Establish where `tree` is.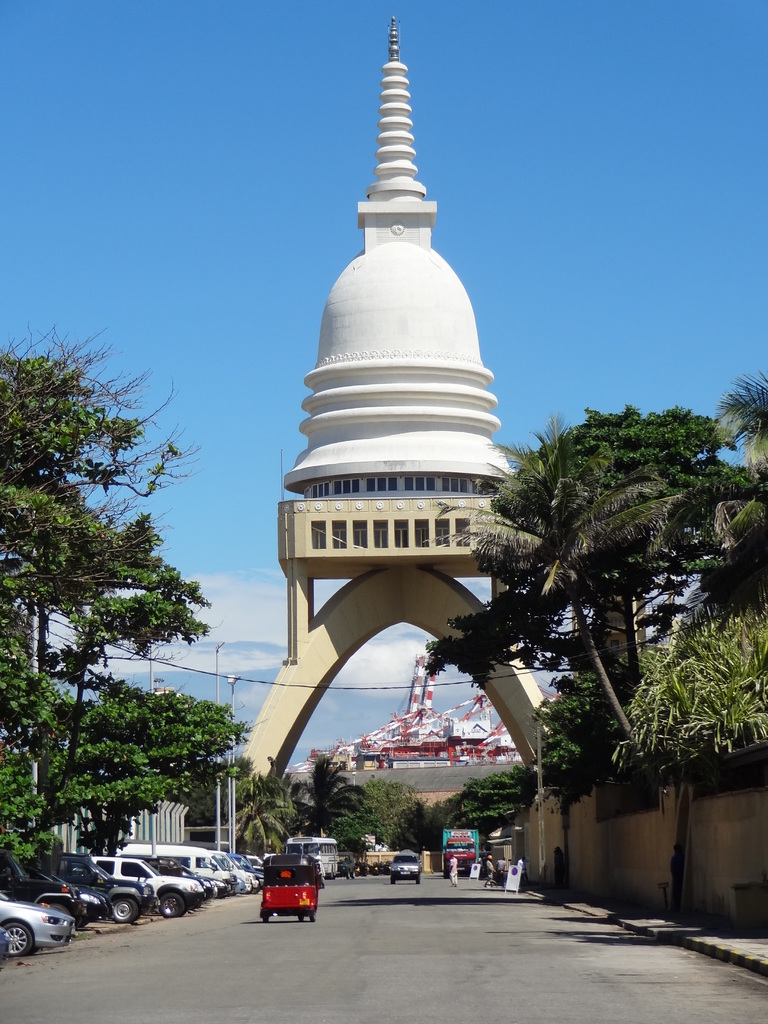
Established at BBox(614, 357, 767, 777).
